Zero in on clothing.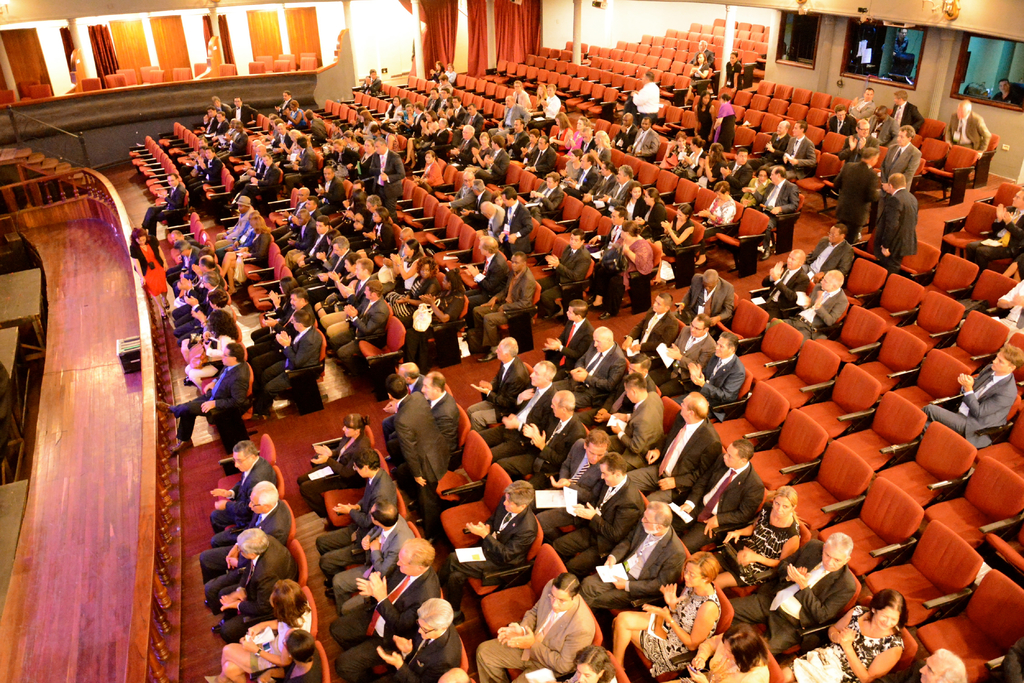
Zeroed in: box(364, 73, 382, 92).
